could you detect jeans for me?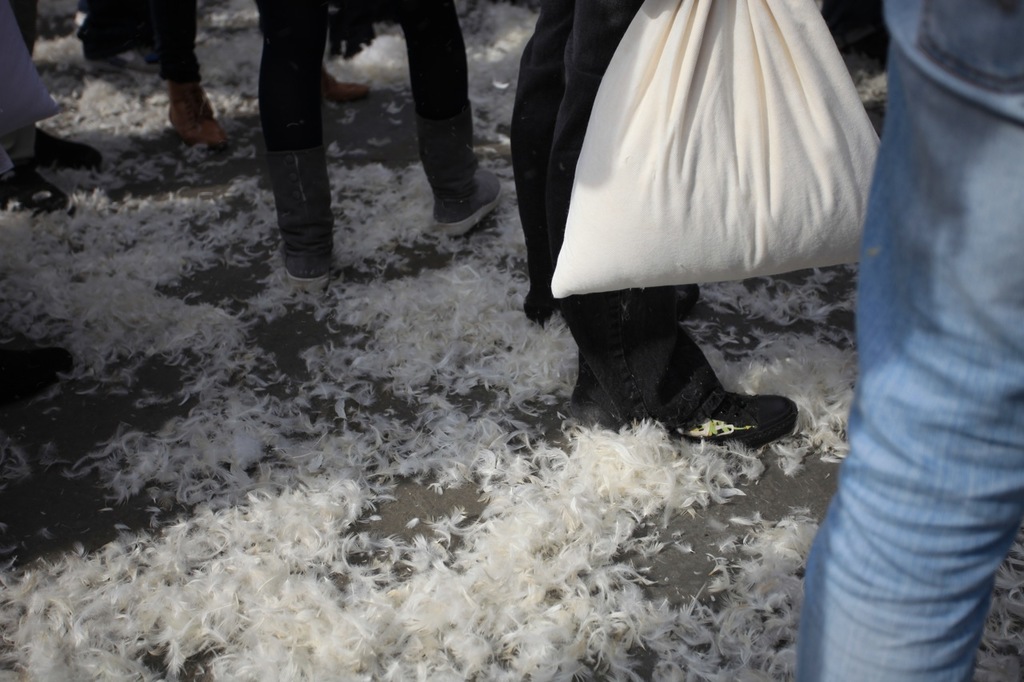
Detection result: crop(254, 0, 476, 247).
